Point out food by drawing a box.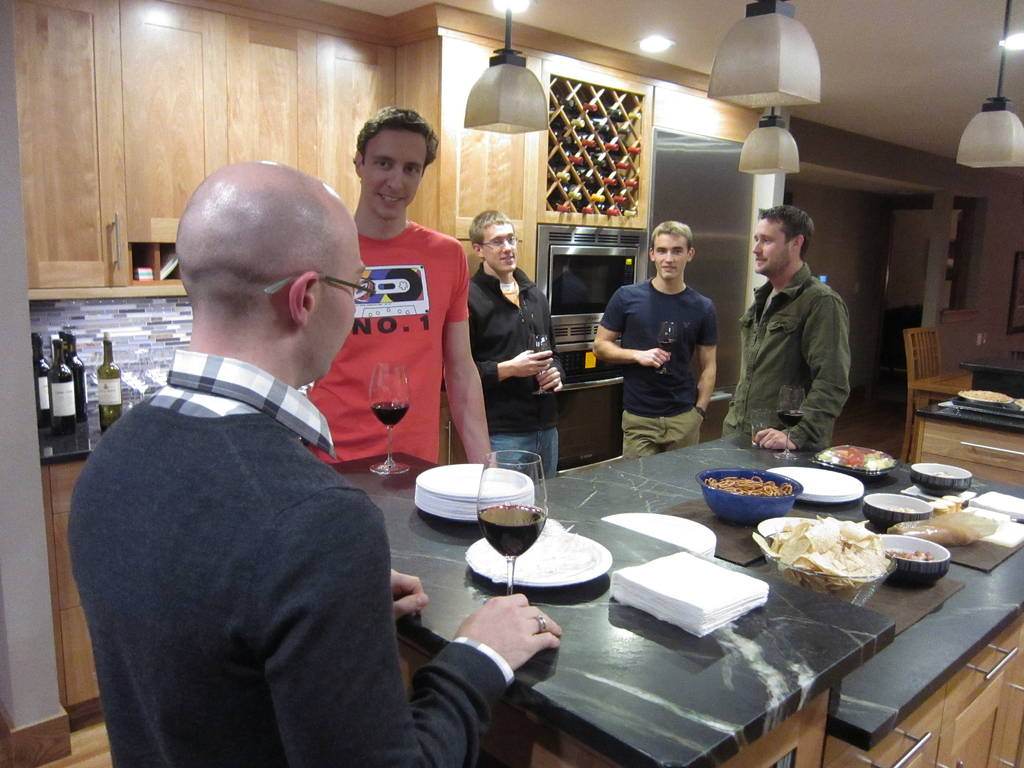
bbox=[884, 504, 918, 516].
